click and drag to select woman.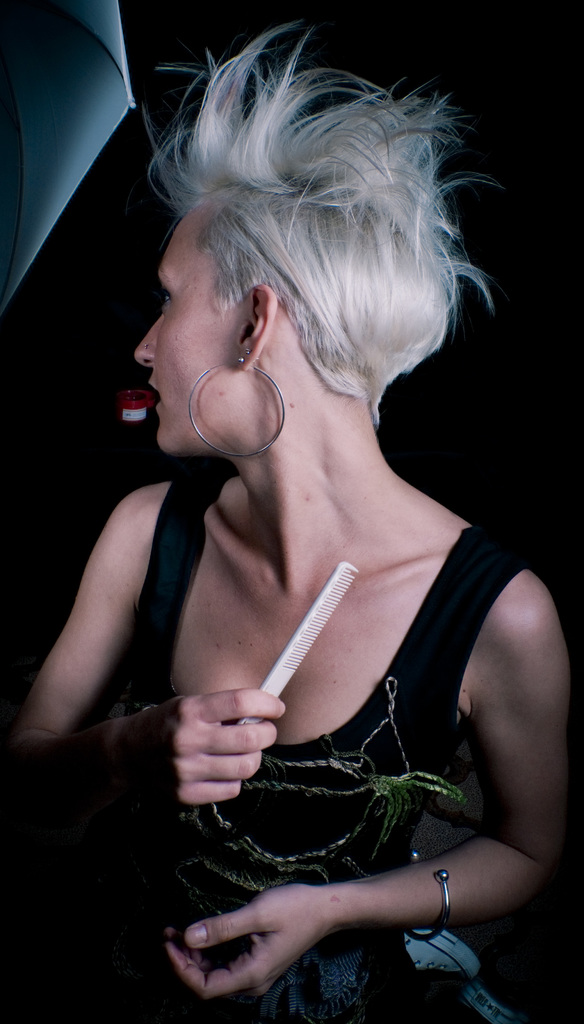
Selection: x1=28 y1=28 x2=550 y2=1023.
